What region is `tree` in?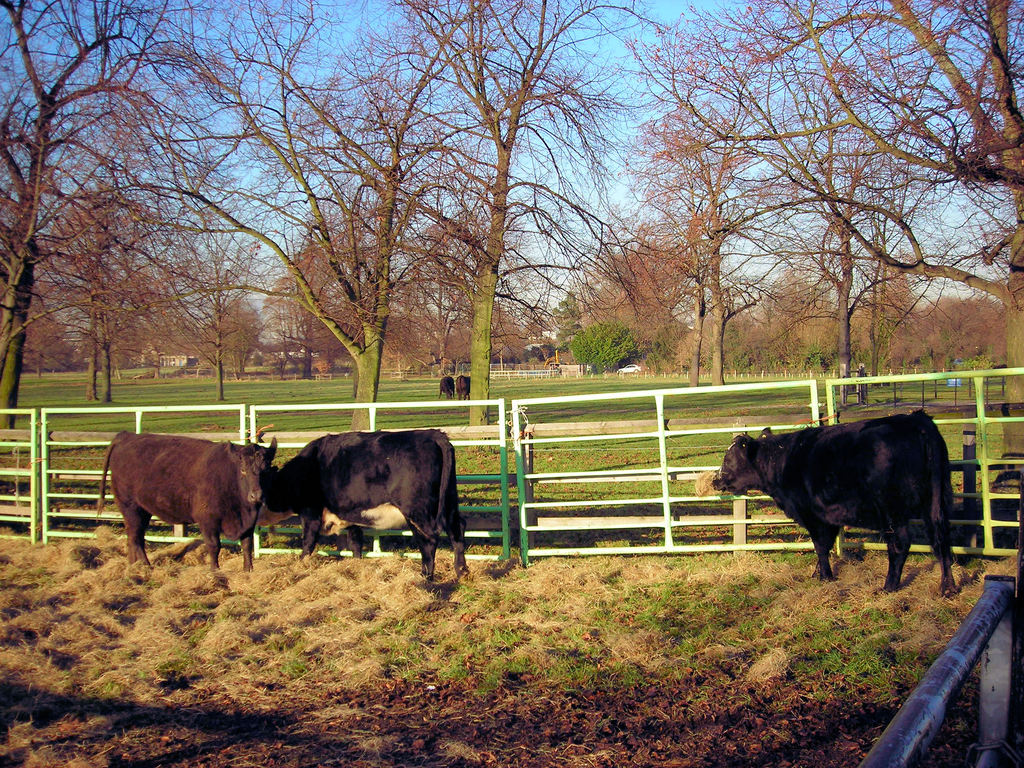
bbox=[564, 324, 637, 379].
